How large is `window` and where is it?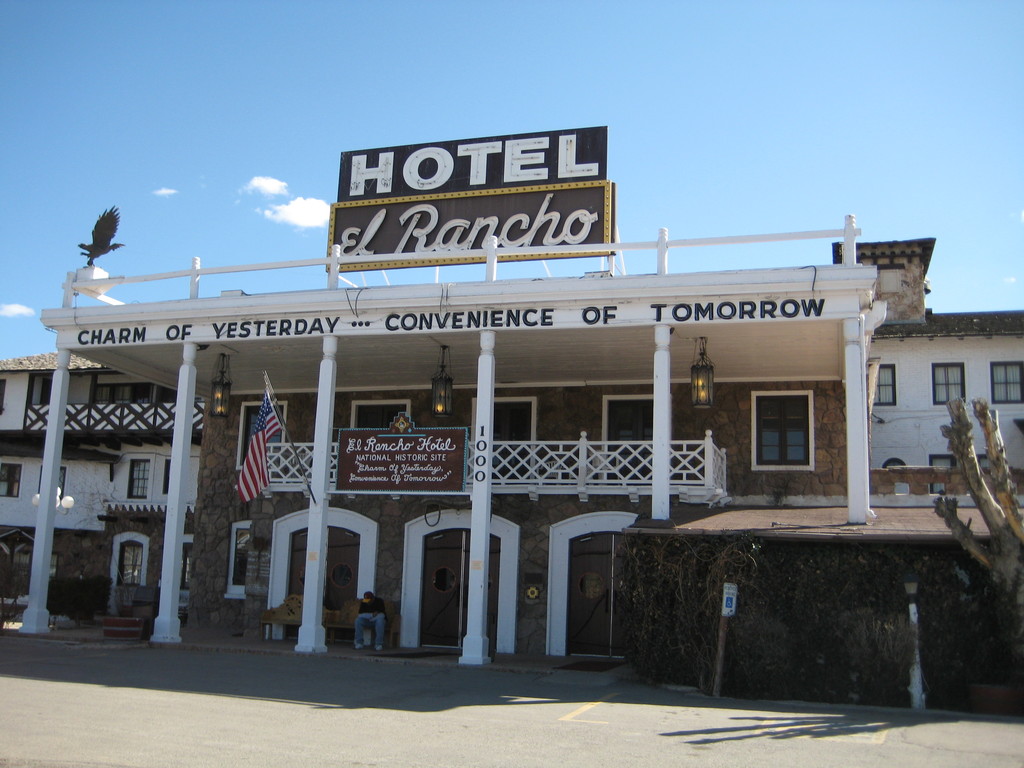
Bounding box: 353:406:400:429.
